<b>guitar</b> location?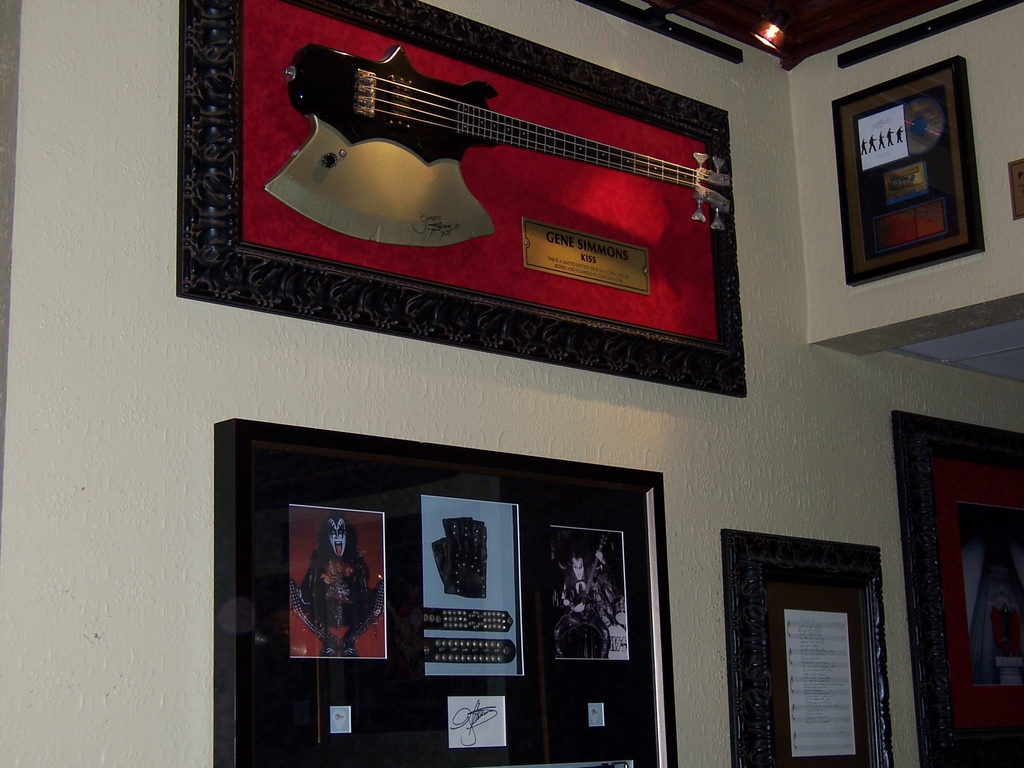
(232,43,736,225)
